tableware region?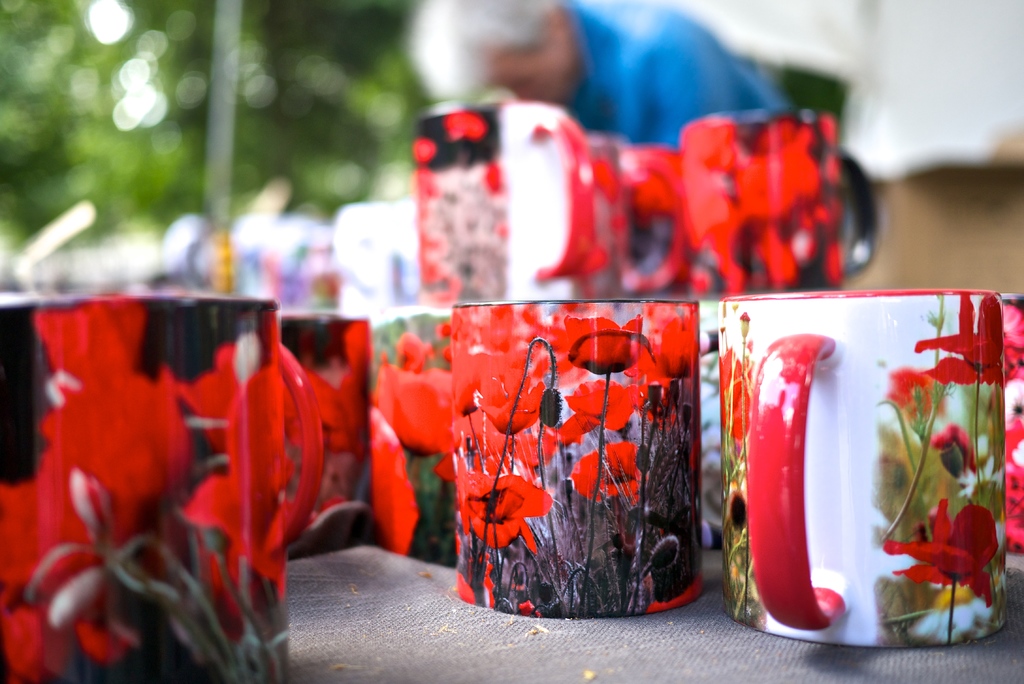
(721, 270, 1018, 656)
